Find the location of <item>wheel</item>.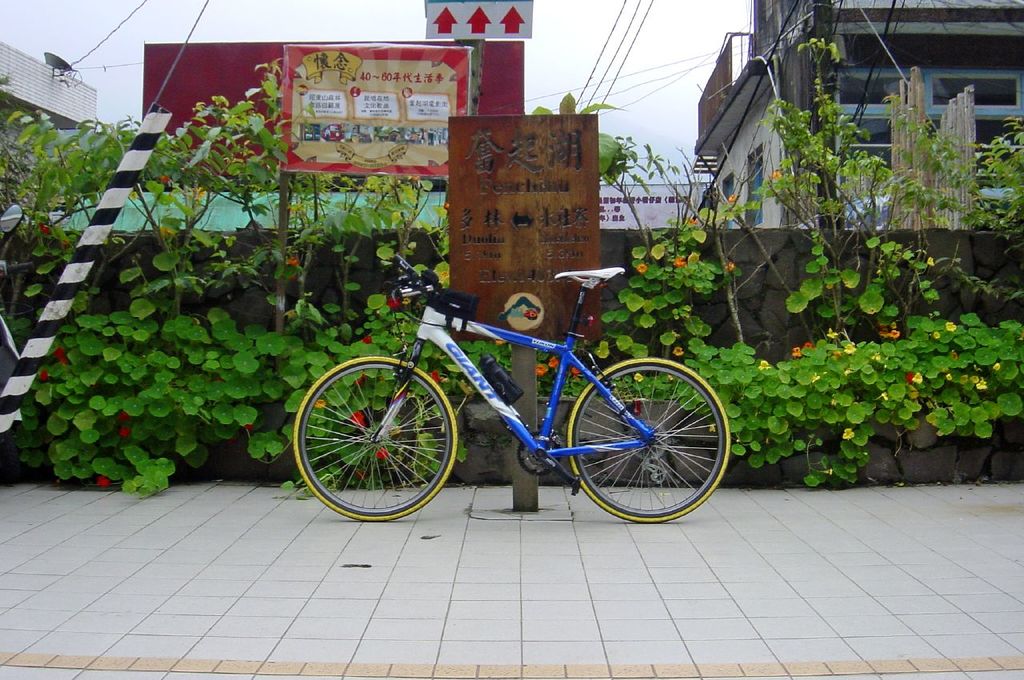
Location: [292, 355, 462, 523].
